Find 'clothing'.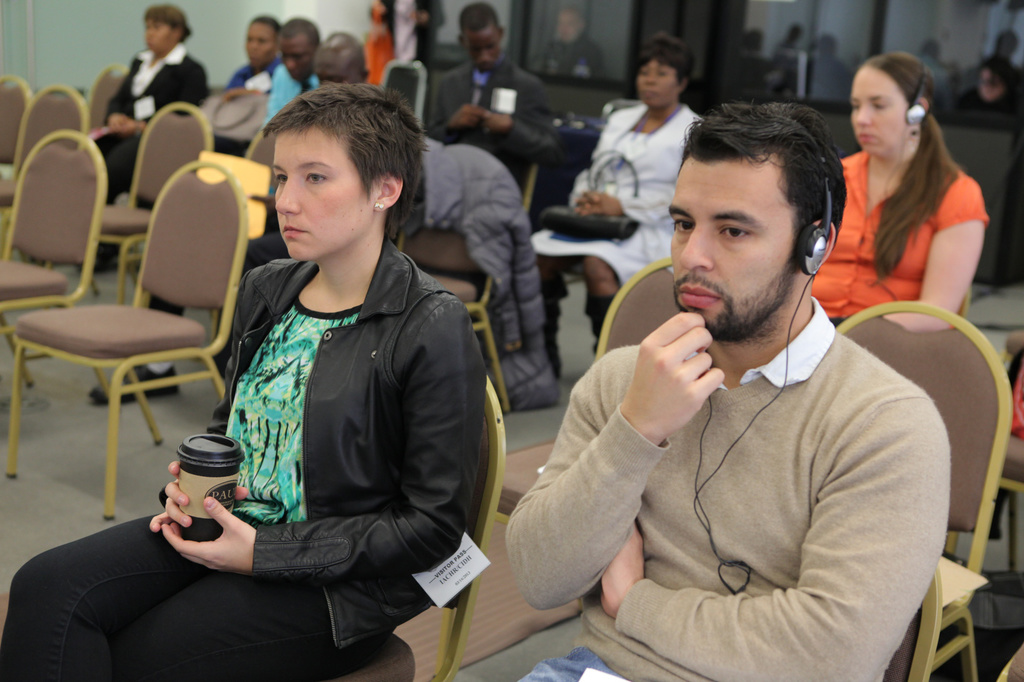
(259,63,320,132).
